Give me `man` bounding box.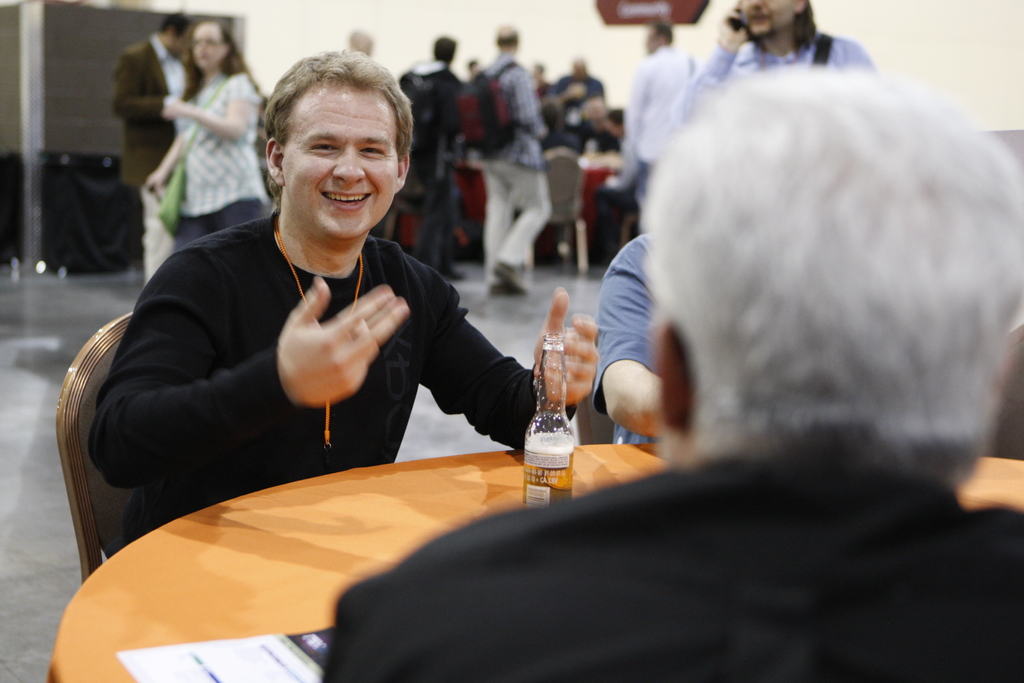
bbox=(318, 60, 1023, 682).
